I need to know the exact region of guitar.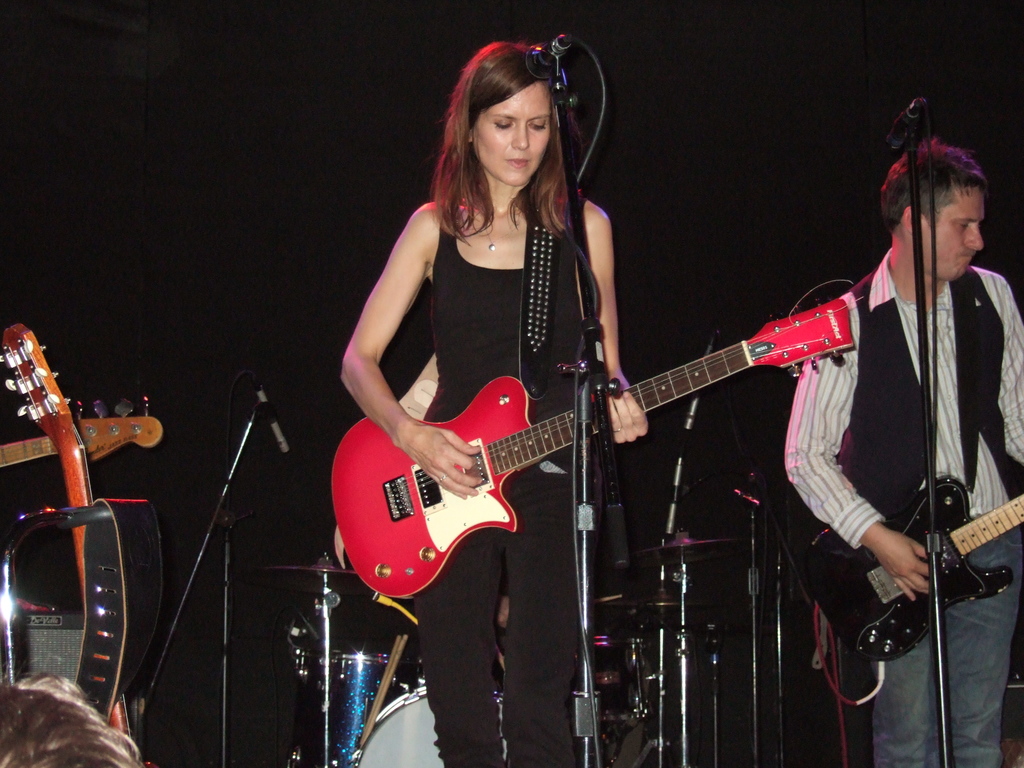
Region: (x1=322, y1=290, x2=902, y2=613).
